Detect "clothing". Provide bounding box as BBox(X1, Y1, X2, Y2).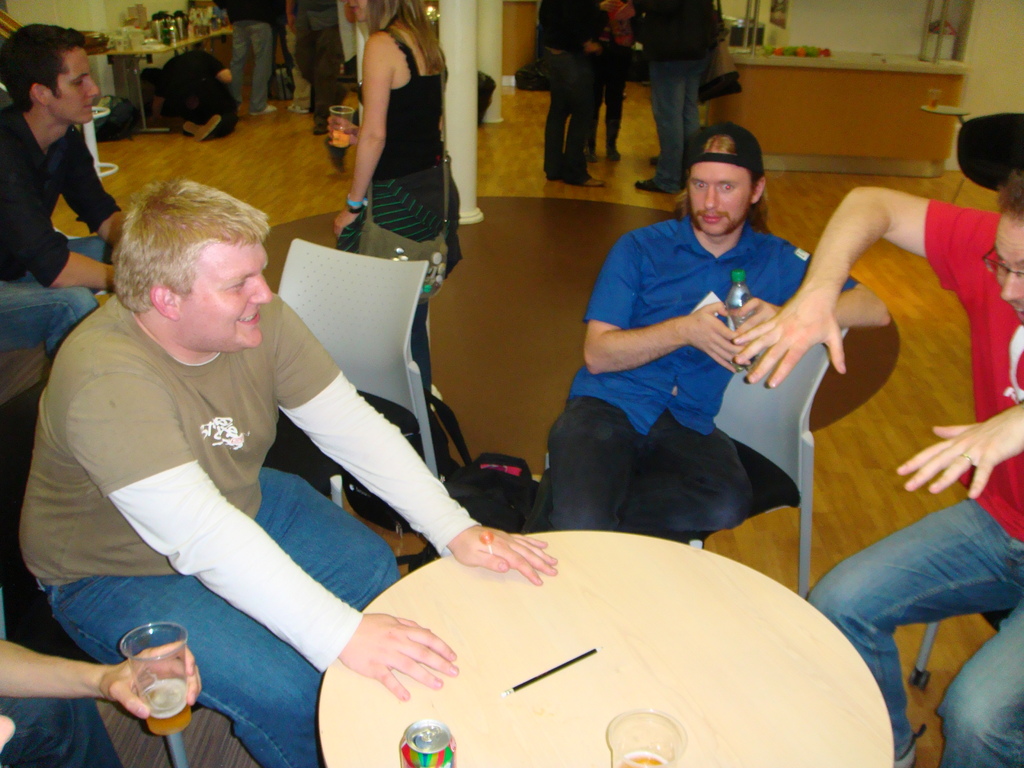
BBox(539, 209, 865, 540).
